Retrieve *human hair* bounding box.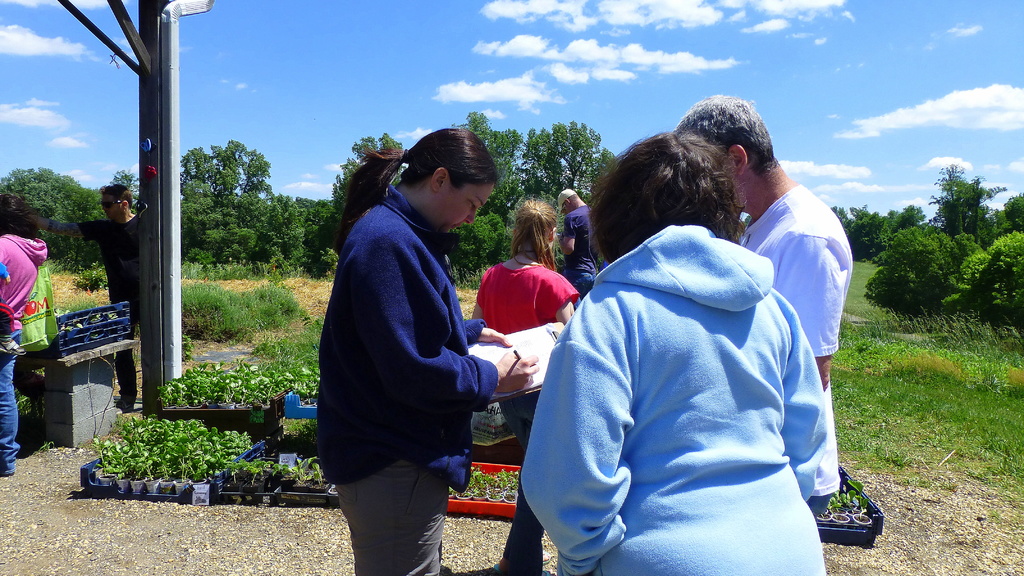
Bounding box: detection(335, 127, 506, 250).
